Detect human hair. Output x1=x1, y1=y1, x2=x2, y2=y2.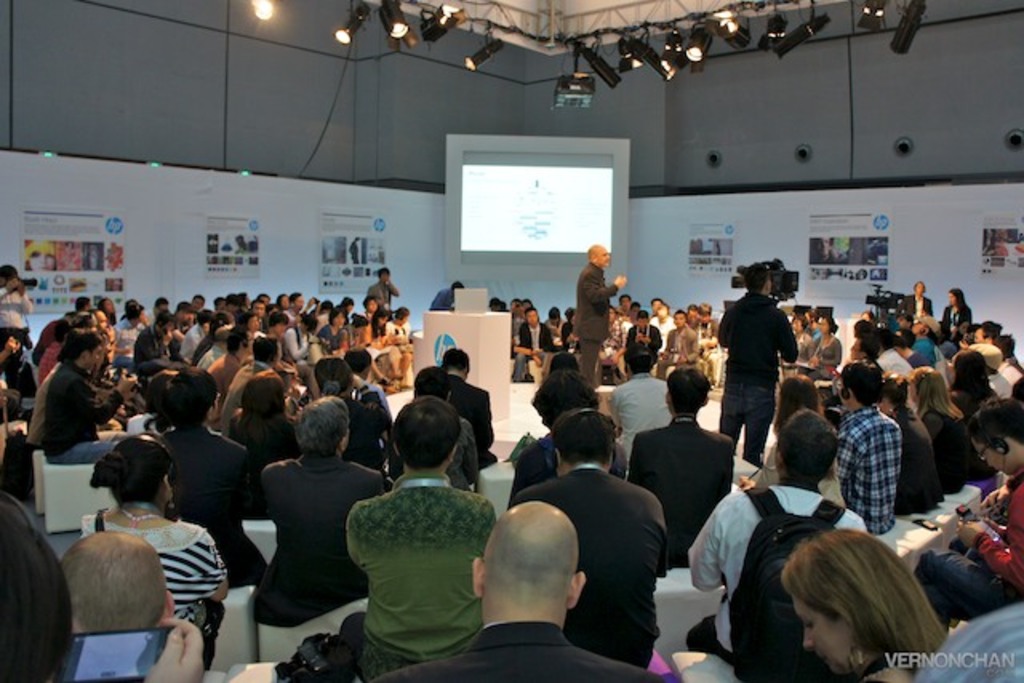
x1=563, y1=302, x2=576, y2=322.
